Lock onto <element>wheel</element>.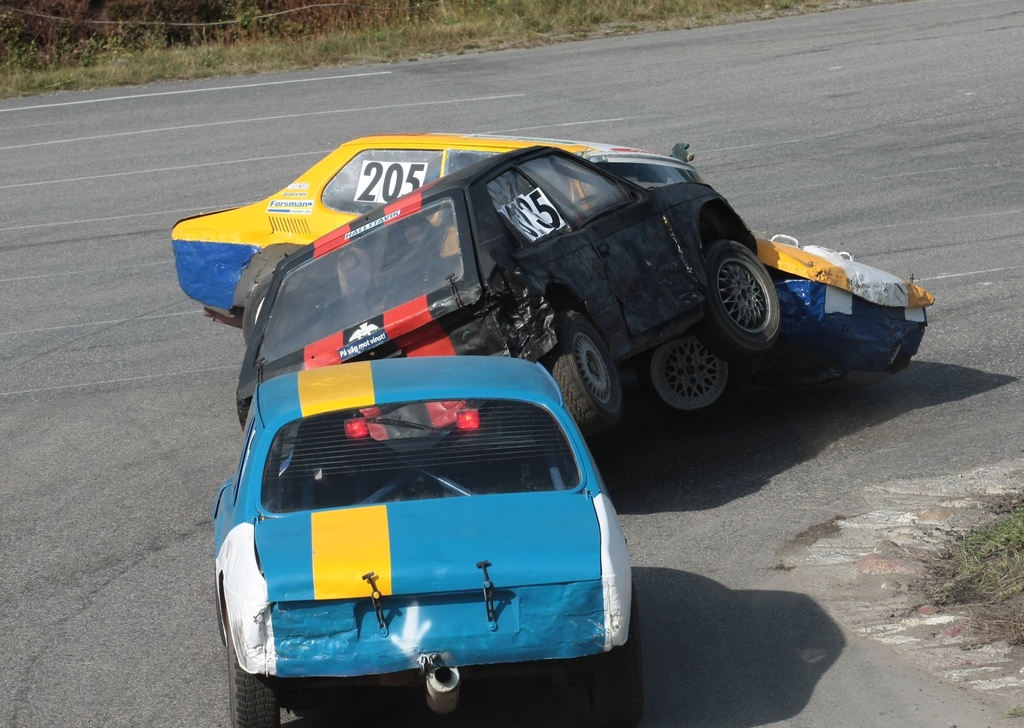
Locked: (564,316,625,426).
